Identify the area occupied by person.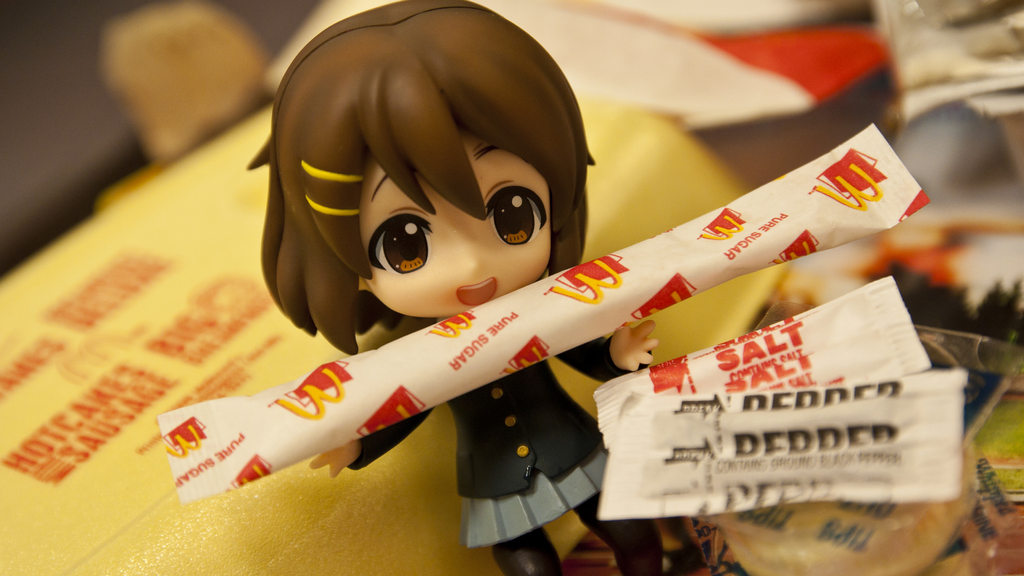
Area: <box>262,0,658,575</box>.
